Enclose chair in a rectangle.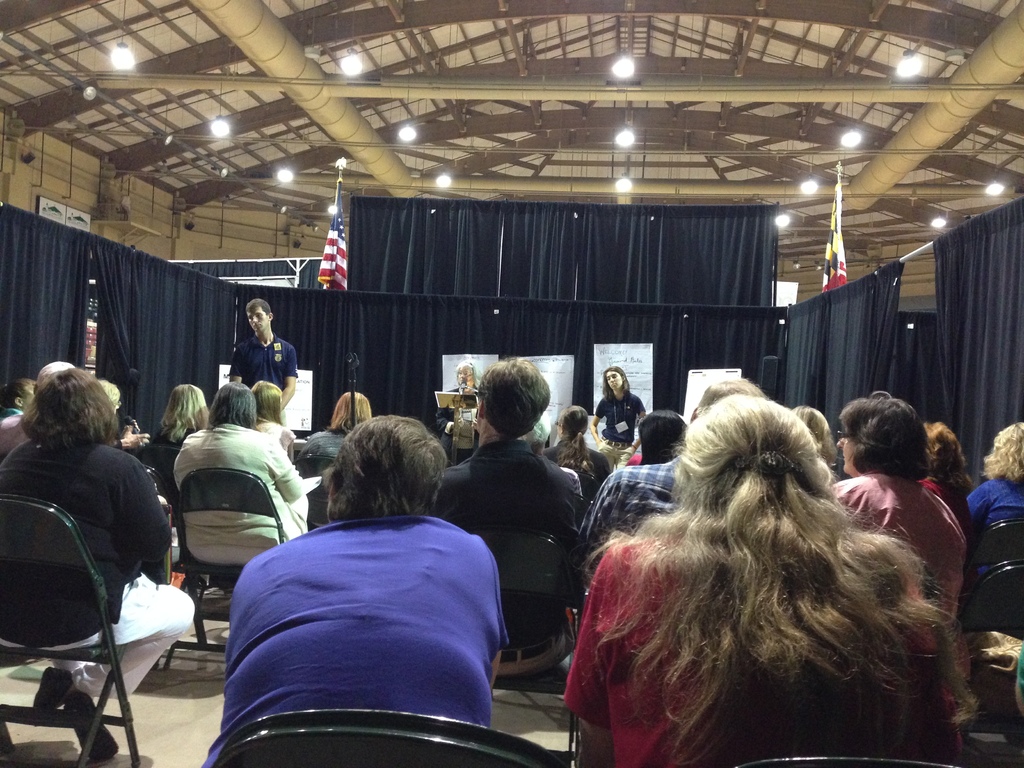
(129,457,205,664).
